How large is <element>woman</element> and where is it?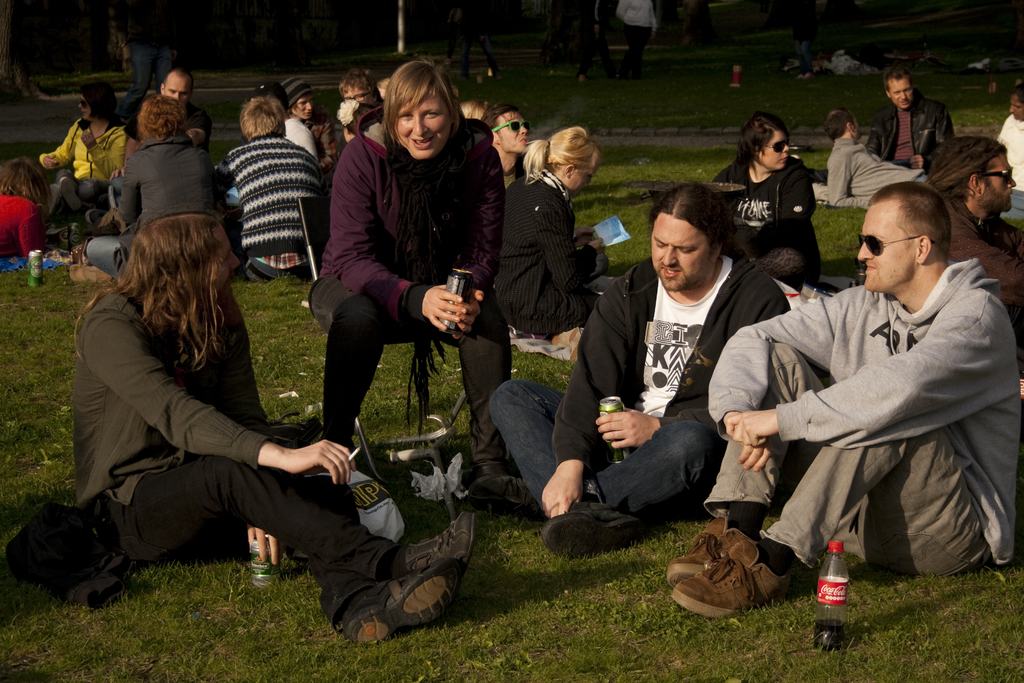
Bounding box: bbox=[280, 73, 335, 177].
